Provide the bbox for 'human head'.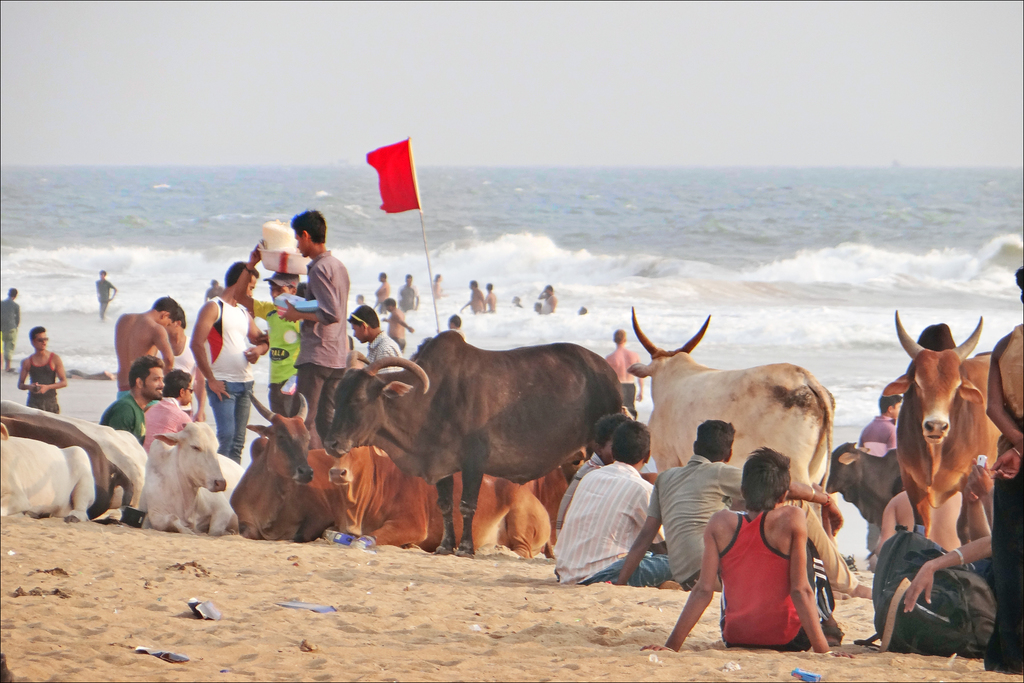
<box>533,302,540,313</box>.
